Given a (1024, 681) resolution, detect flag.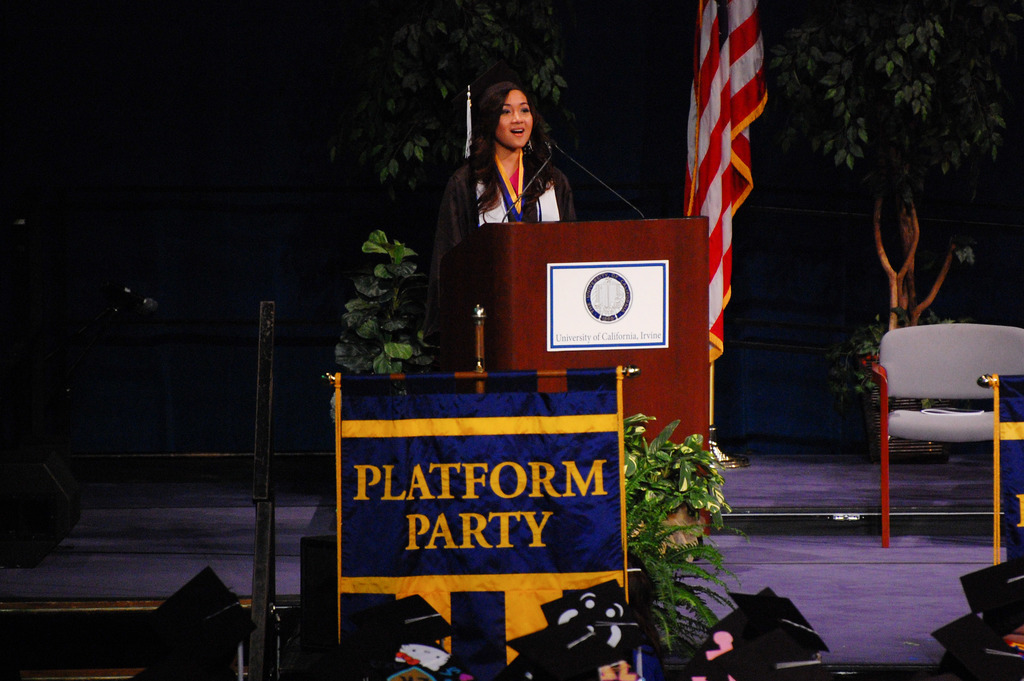
664 8 780 310.
